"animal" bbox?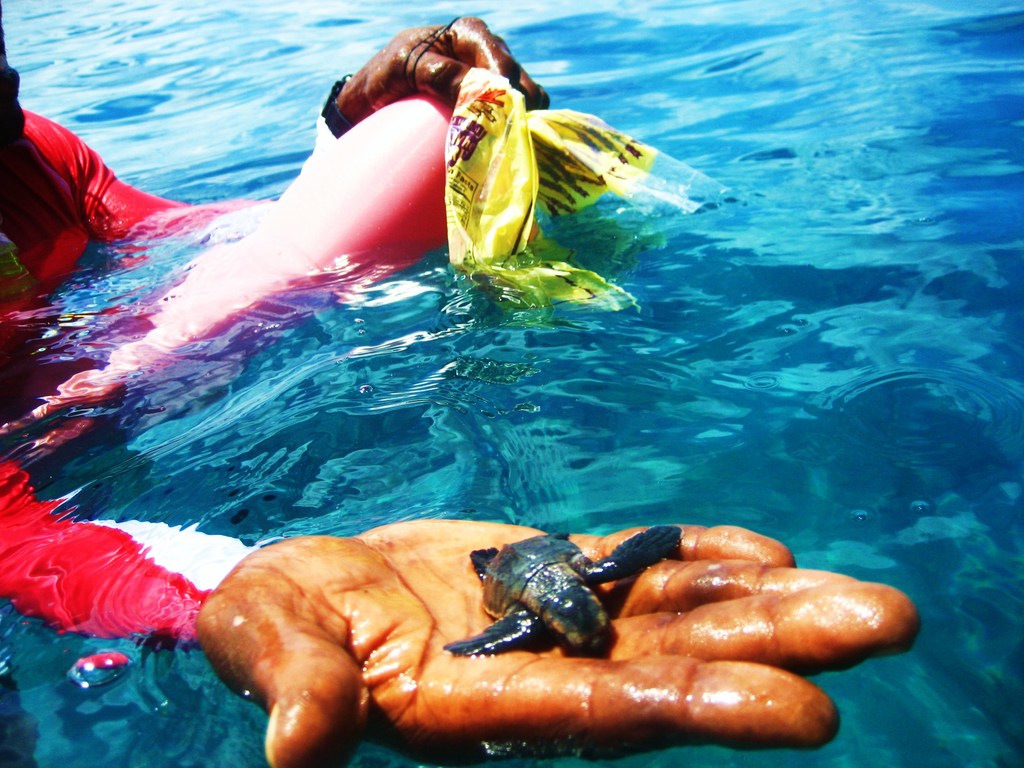
441/526/684/659
